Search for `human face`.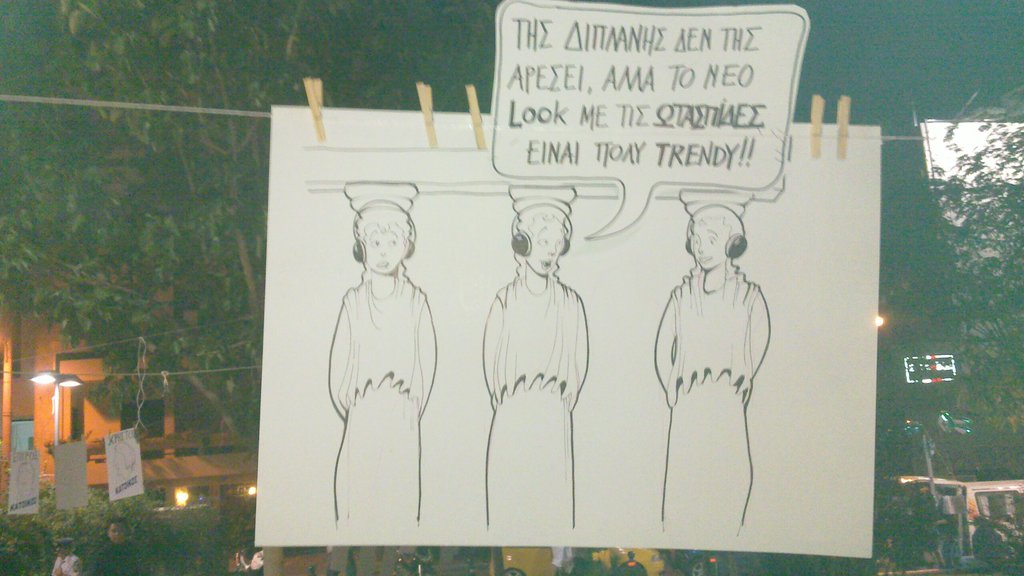
Found at x1=690 y1=218 x2=729 y2=266.
